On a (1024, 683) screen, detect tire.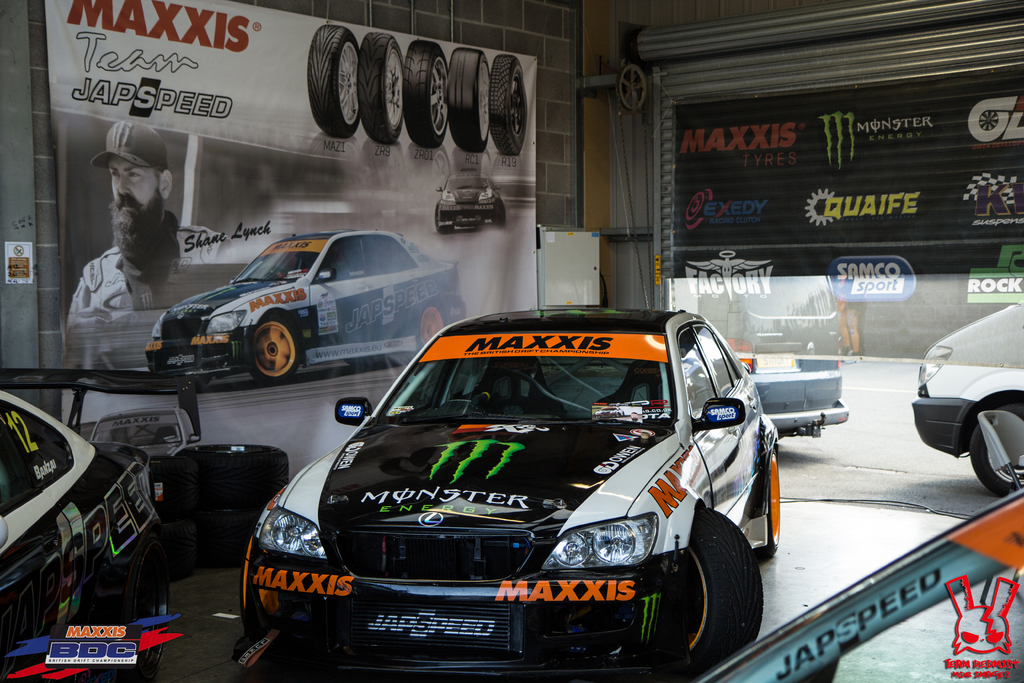
crop(404, 40, 449, 147).
